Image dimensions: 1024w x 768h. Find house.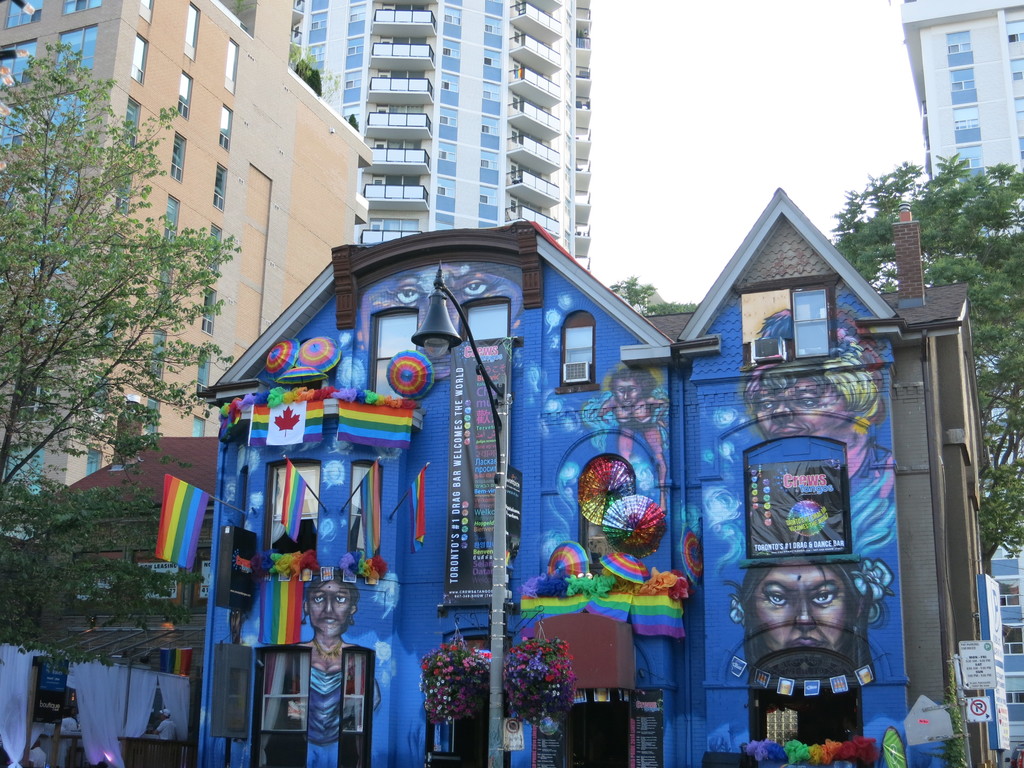
bbox=(177, 113, 945, 733).
